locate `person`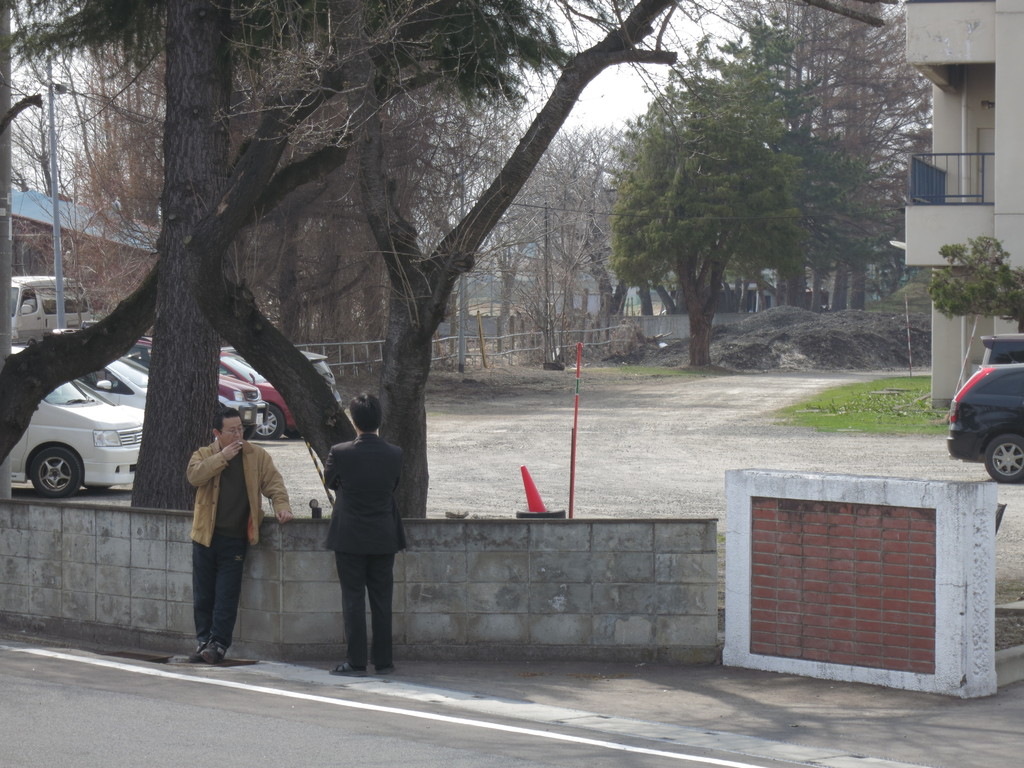
box(188, 410, 292, 666)
